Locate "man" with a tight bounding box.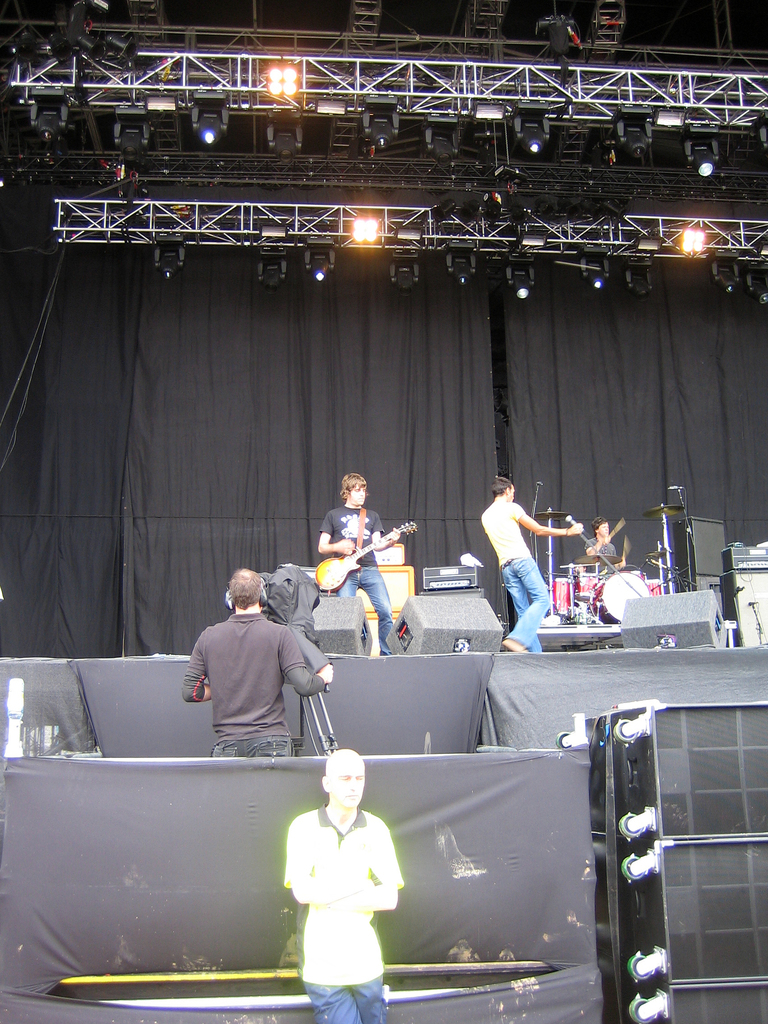
284:748:399:1023.
